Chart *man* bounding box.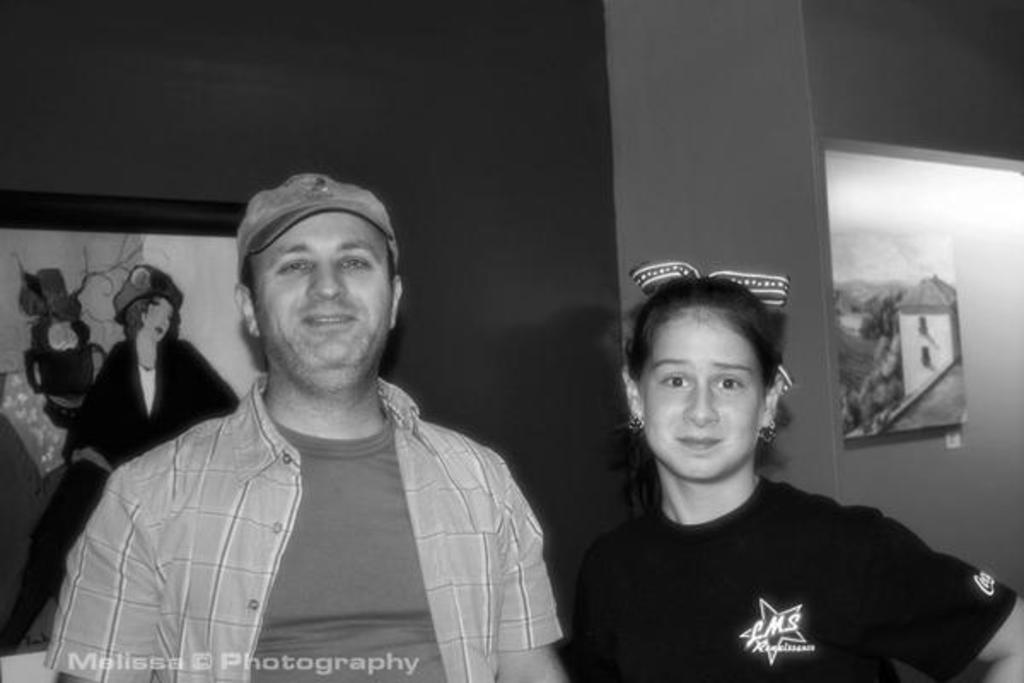
Charted: (x1=70, y1=265, x2=229, y2=458).
